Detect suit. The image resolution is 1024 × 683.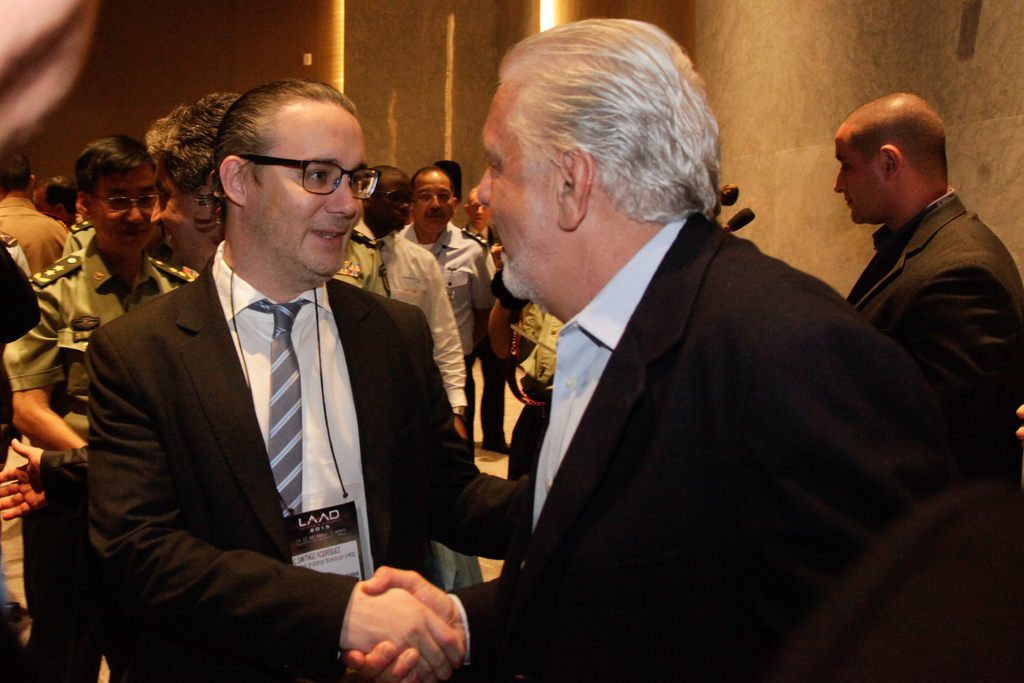
box=[448, 206, 1023, 682].
